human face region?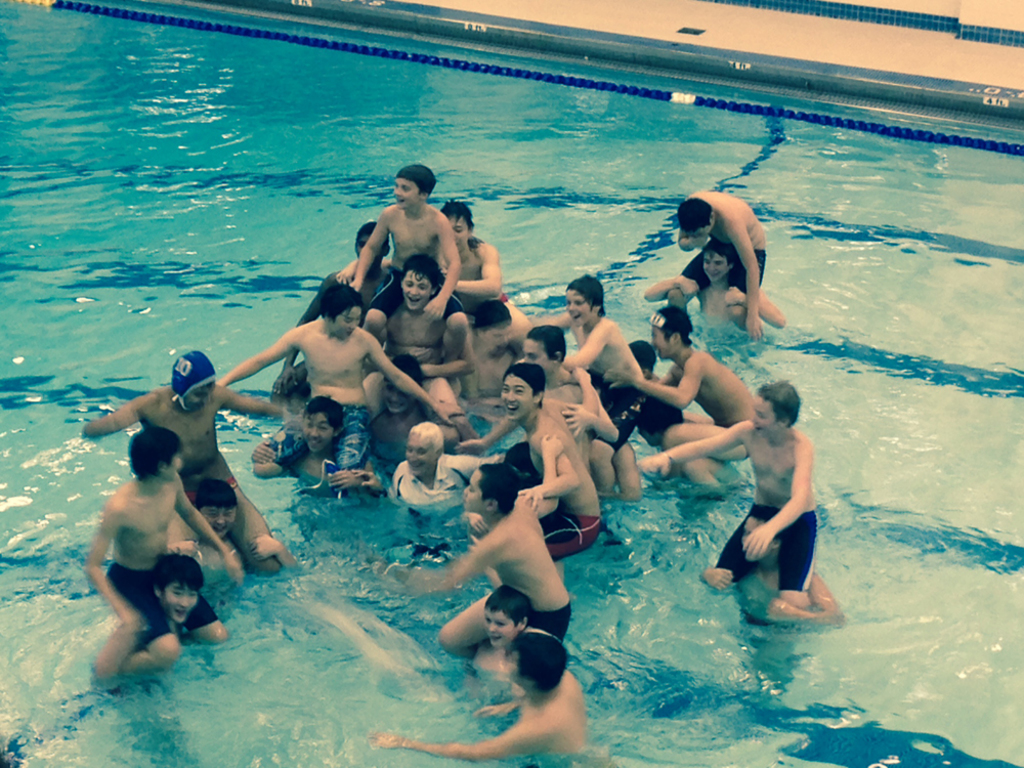
525:334:560:377
